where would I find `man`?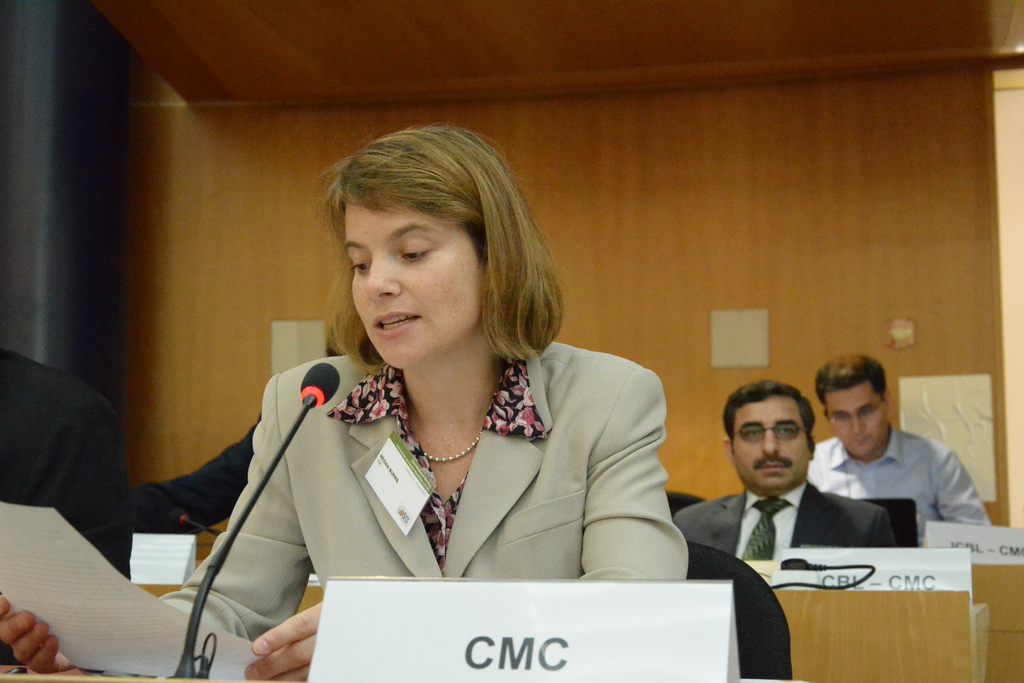
At box=[673, 378, 896, 570].
